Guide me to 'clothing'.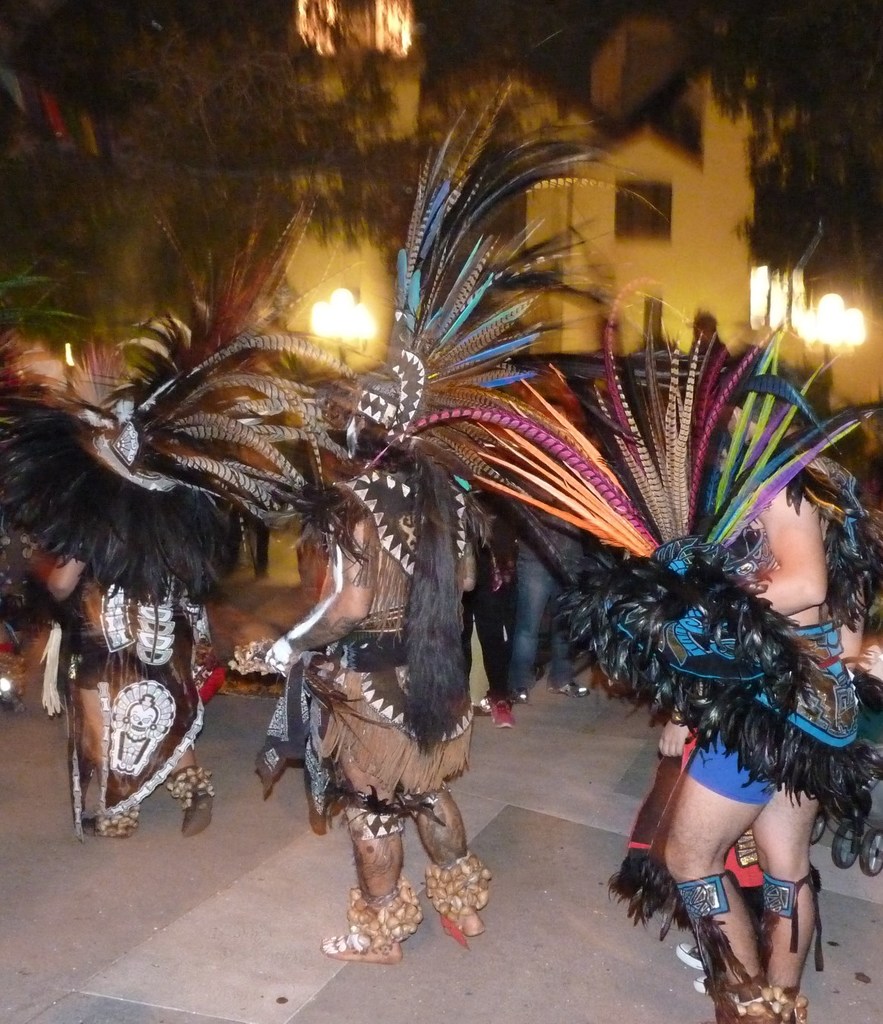
Guidance: 255,454,470,835.
